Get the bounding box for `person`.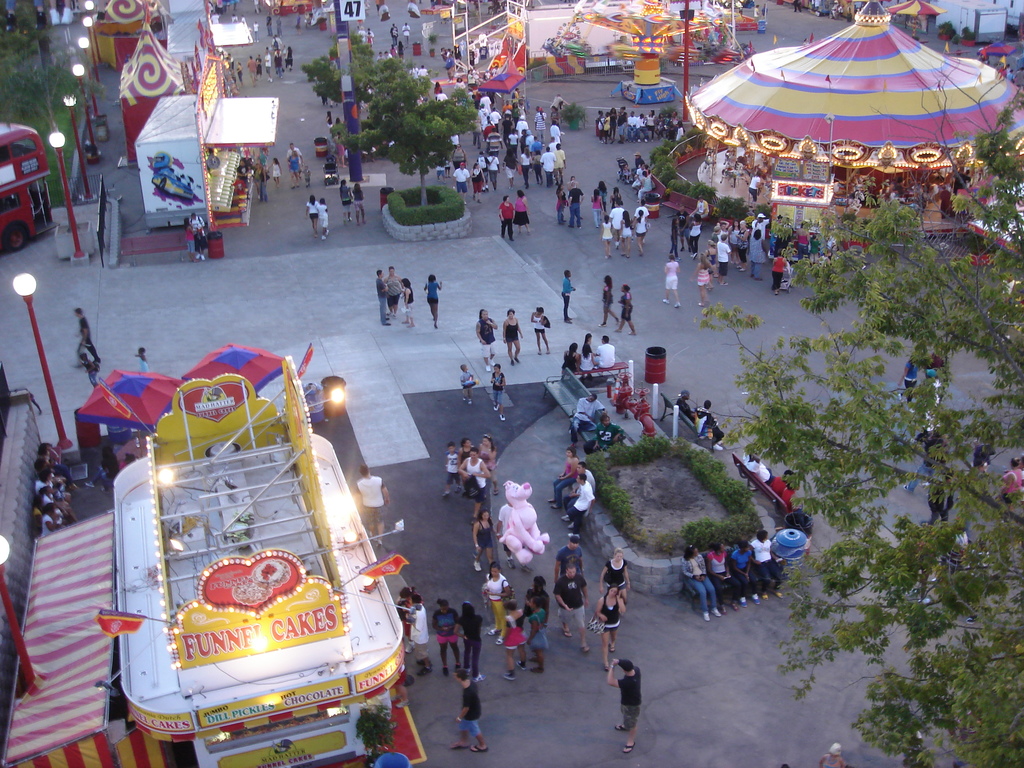
746, 178, 765, 205.
